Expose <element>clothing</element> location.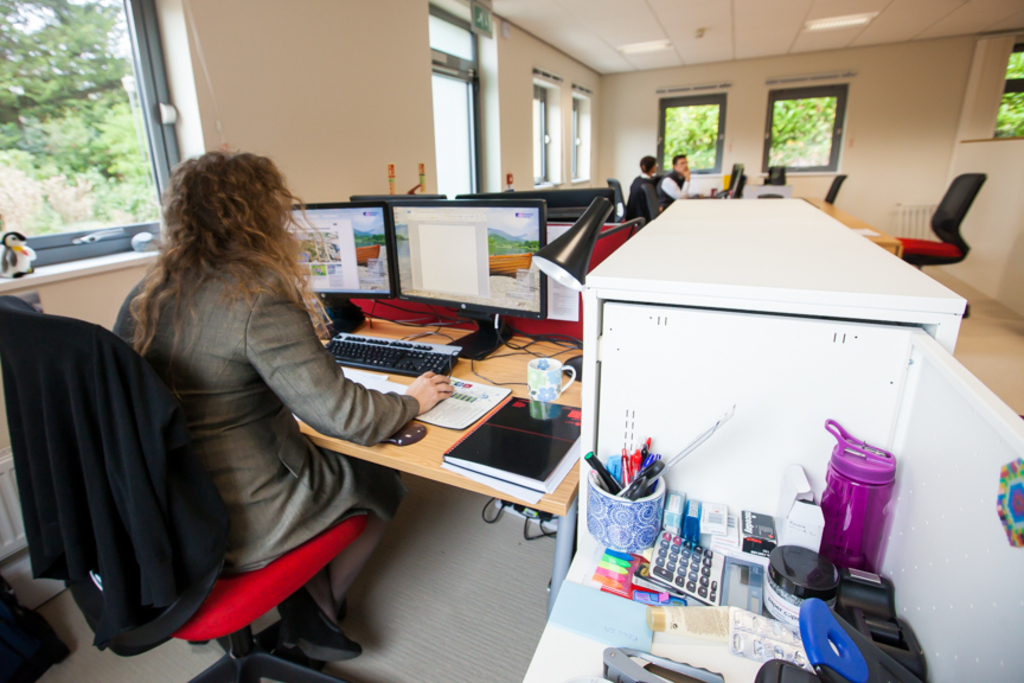
Exposed at rect(627, 172, 651, 221).
